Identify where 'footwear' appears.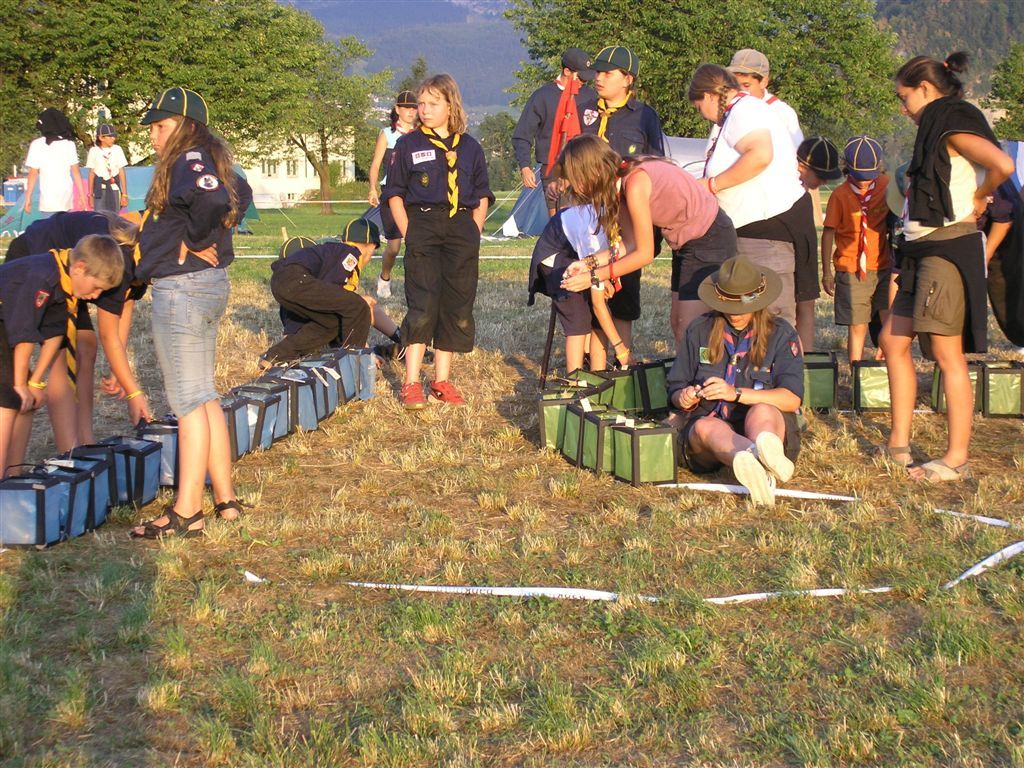
Appears at {"x1": 124, "y1": 504, "x2": 206, "y2": 542}.
